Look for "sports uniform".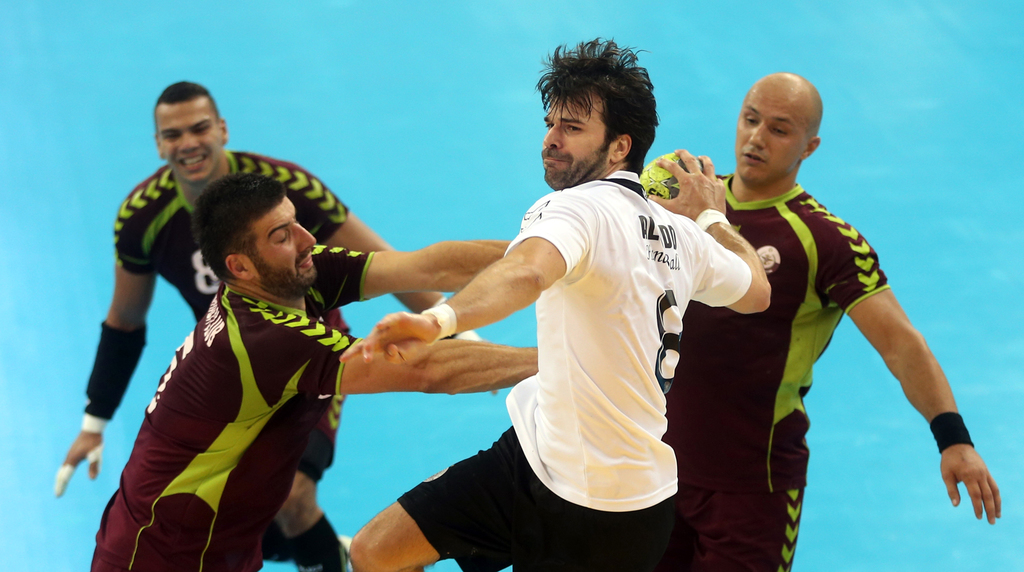
Found: box(115, 159, 356, 480).
